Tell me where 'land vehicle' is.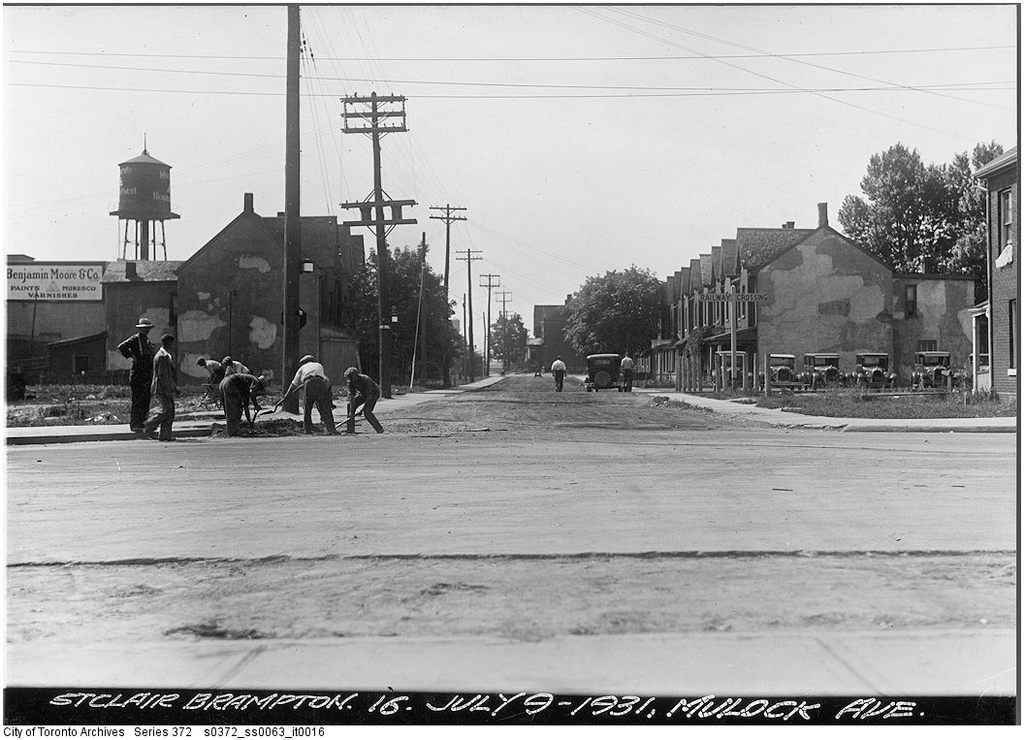
'land vehicle' is at (714, 353, 752, 385).
